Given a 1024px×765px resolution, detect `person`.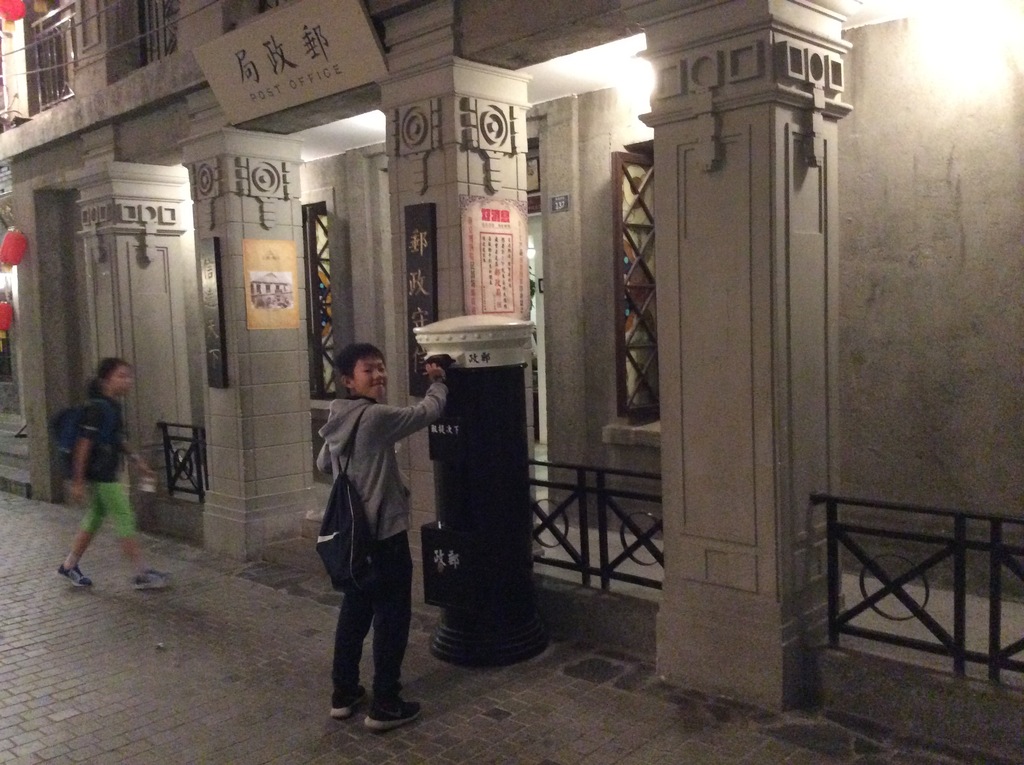
BBox(299, 322, 432, 731).
